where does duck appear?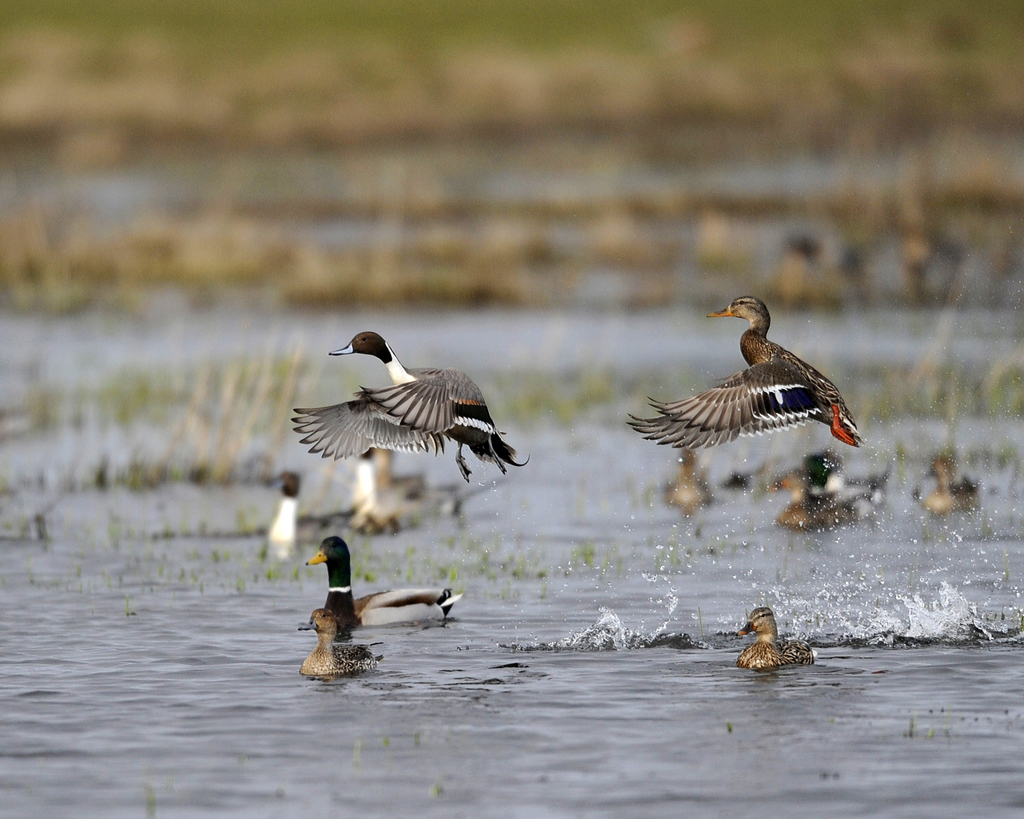
Appears at <bbox>300, 534, 462, 637</bbox>.
